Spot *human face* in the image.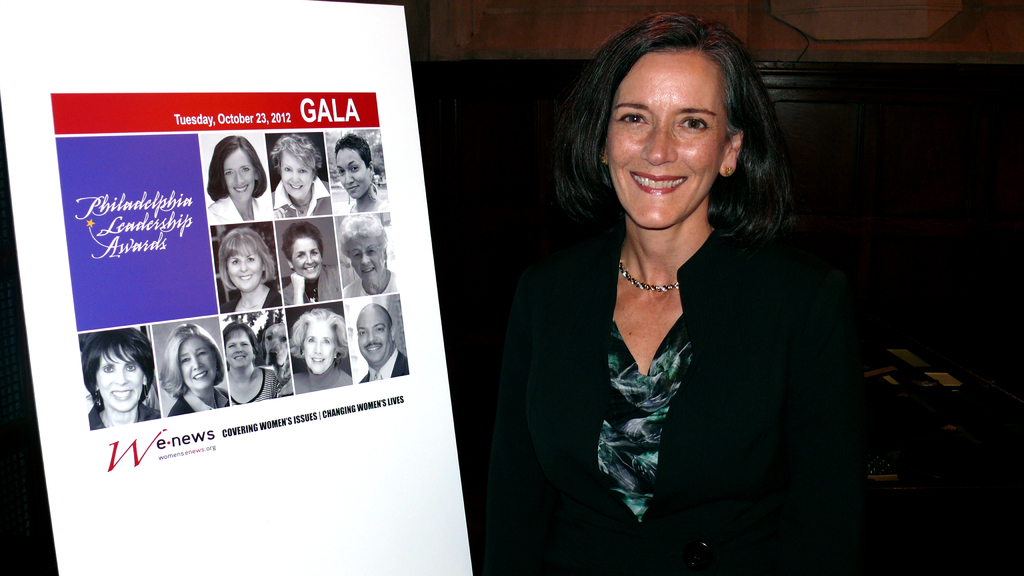
*human face* found at bbox=(293, 239, 323, 281).
